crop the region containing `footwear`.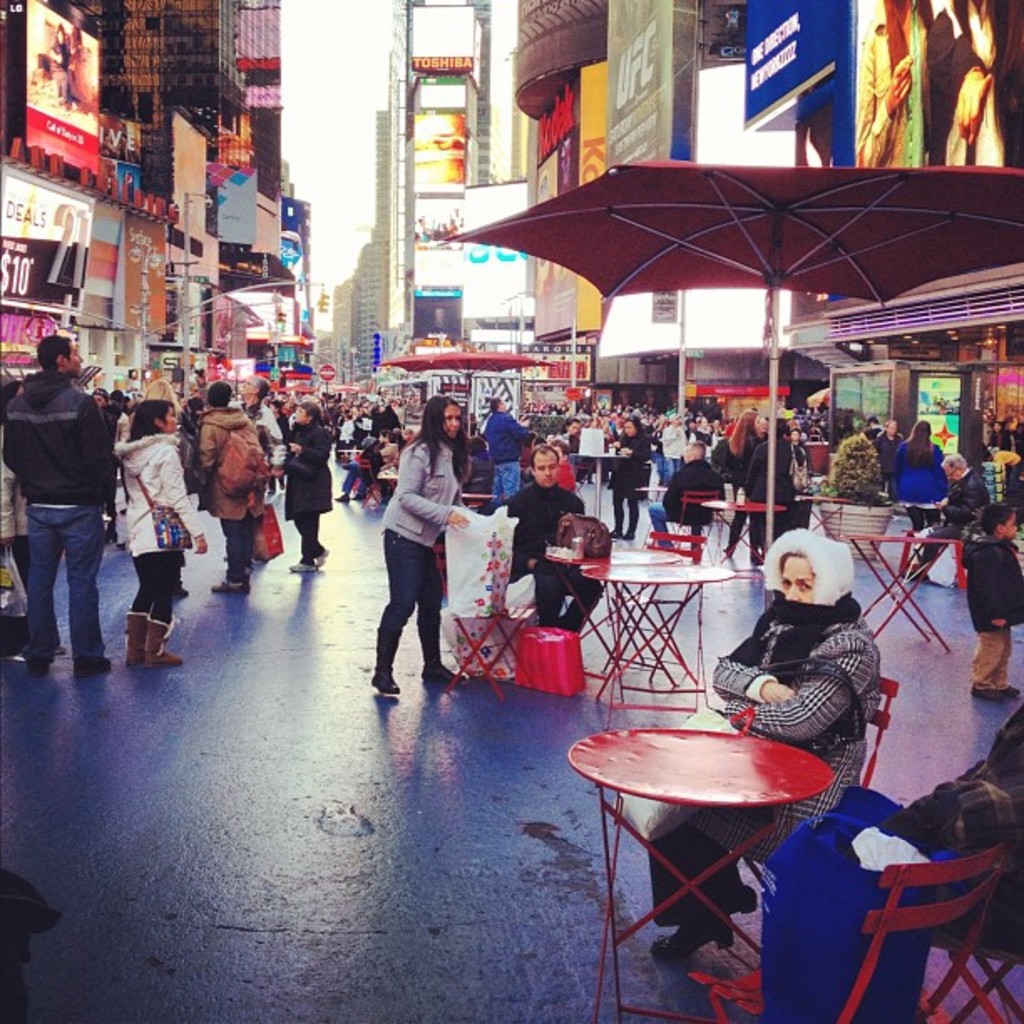
Crop region: BBox(356, 497, 366, 504).
